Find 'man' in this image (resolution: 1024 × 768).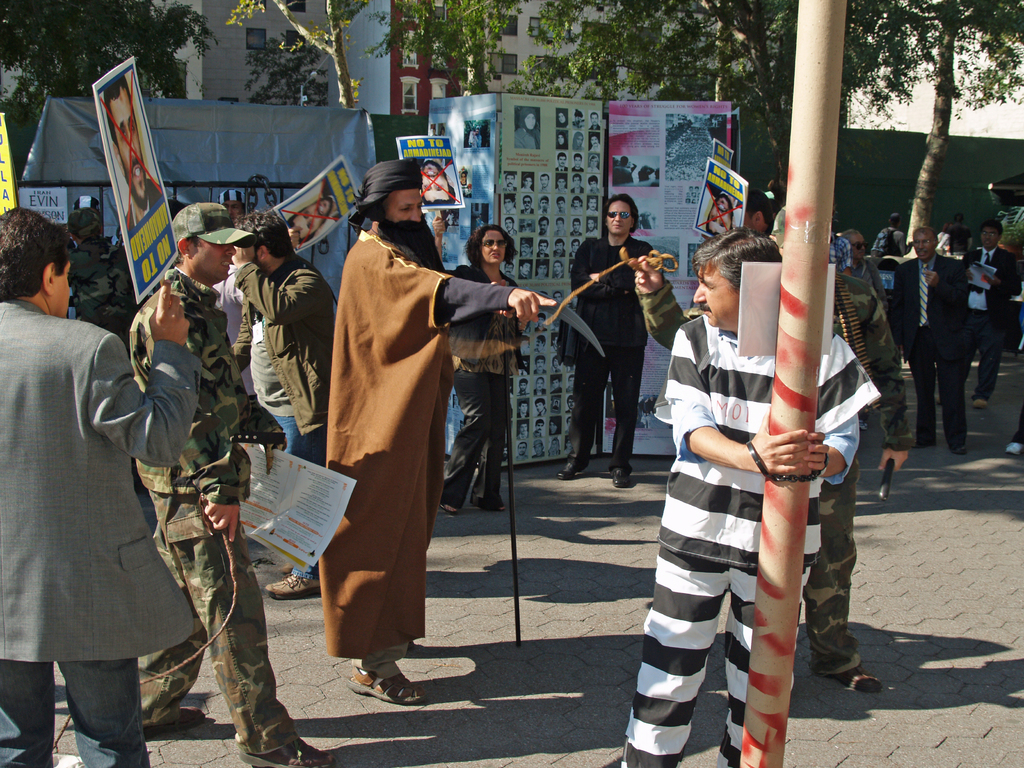
x1=575, y1=157, x2=582, y2=168.
